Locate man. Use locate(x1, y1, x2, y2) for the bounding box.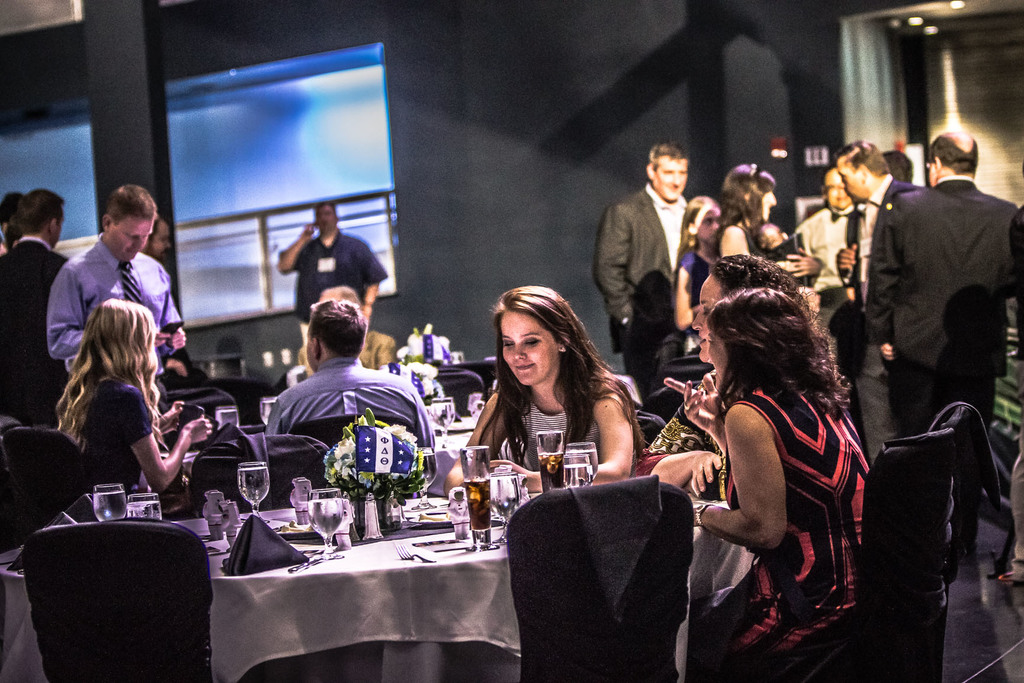
locate(276, 193, 385, 329).
